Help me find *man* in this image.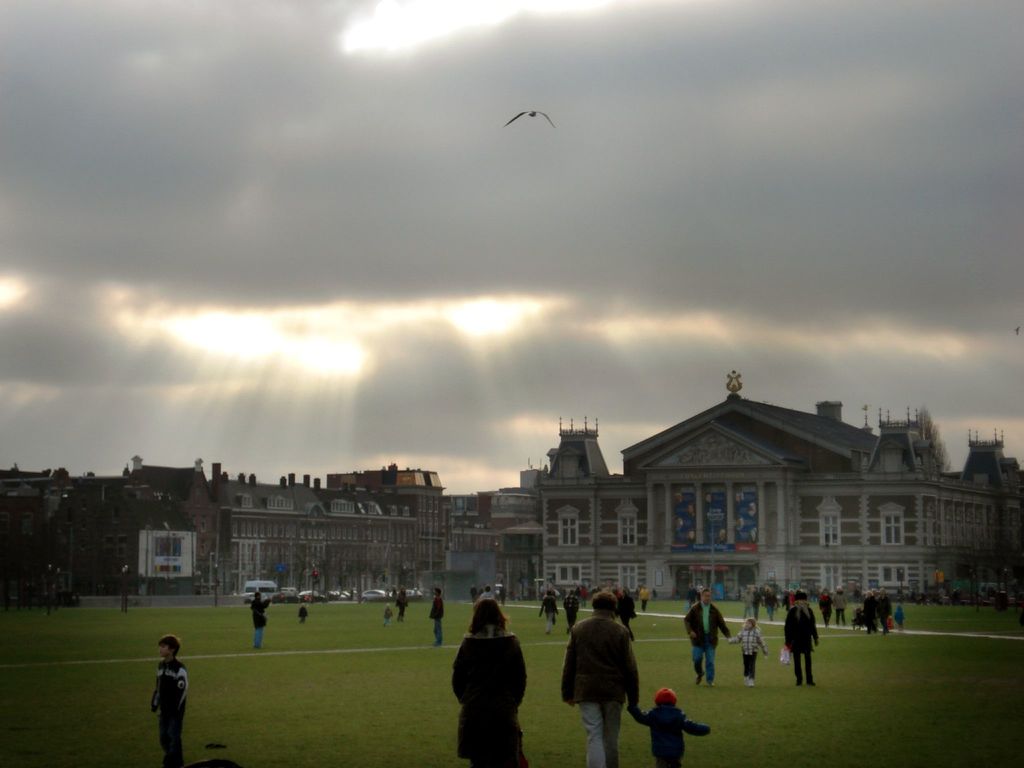
Found it: BBox(251, 591, 272, 648).
